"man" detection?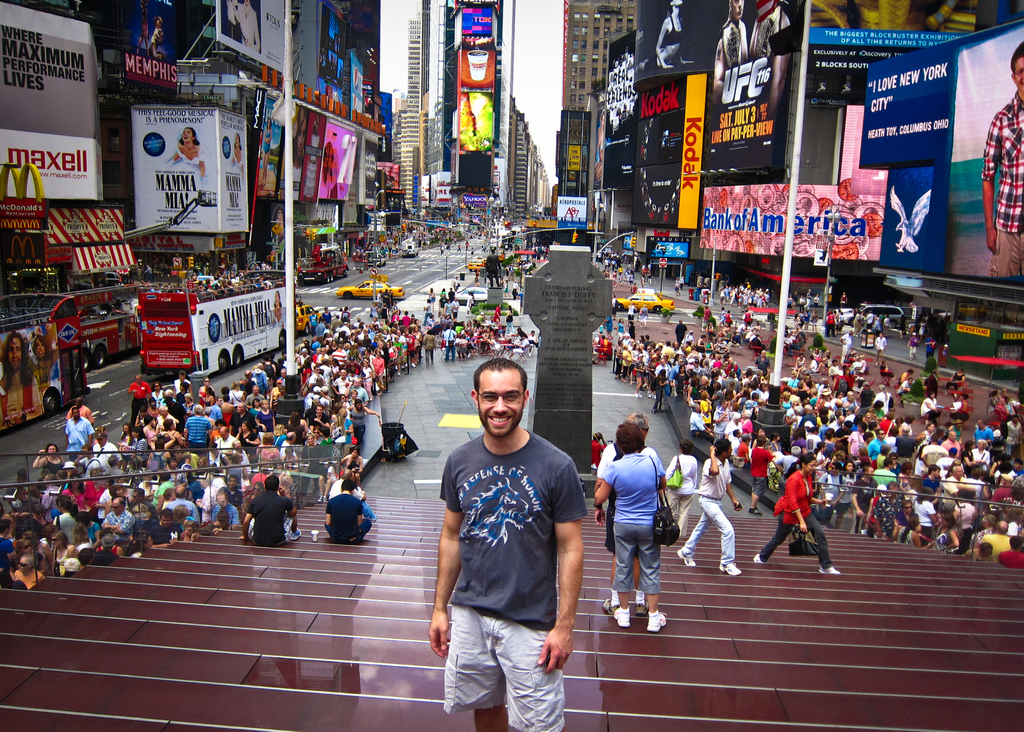
428, 359, 588, 731
